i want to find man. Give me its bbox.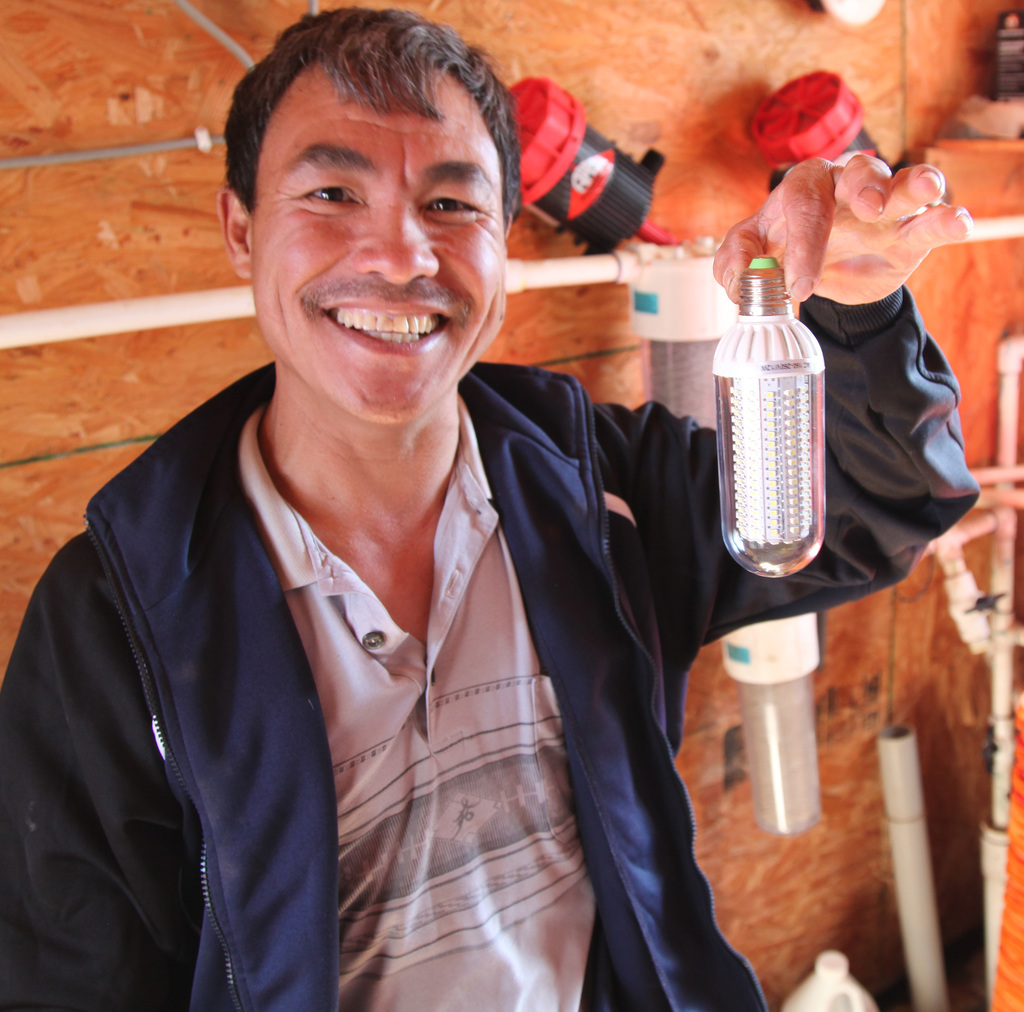
Rect(5, 19, 758, 988).
